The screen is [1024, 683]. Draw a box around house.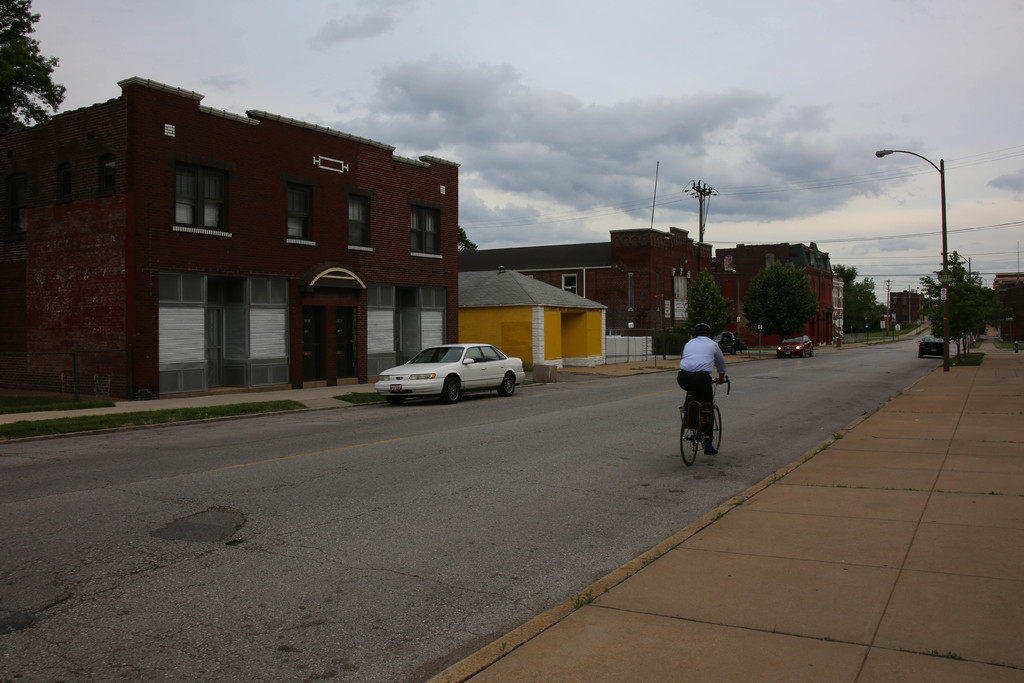
719 236 842 342.
